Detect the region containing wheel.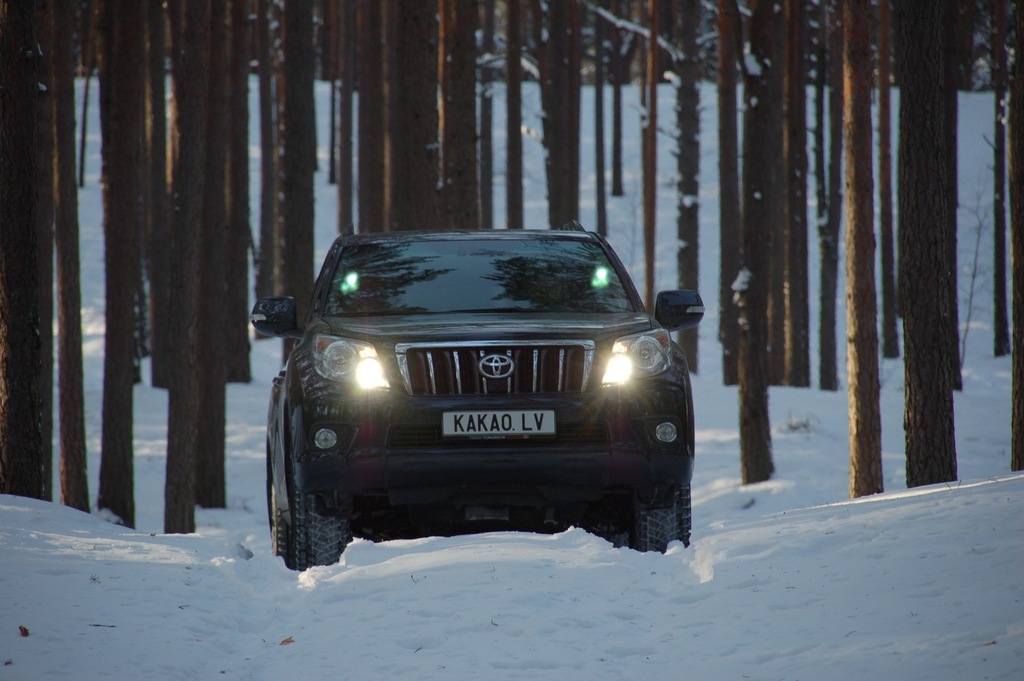
left=632, top=477, right=696, bottom=550.
